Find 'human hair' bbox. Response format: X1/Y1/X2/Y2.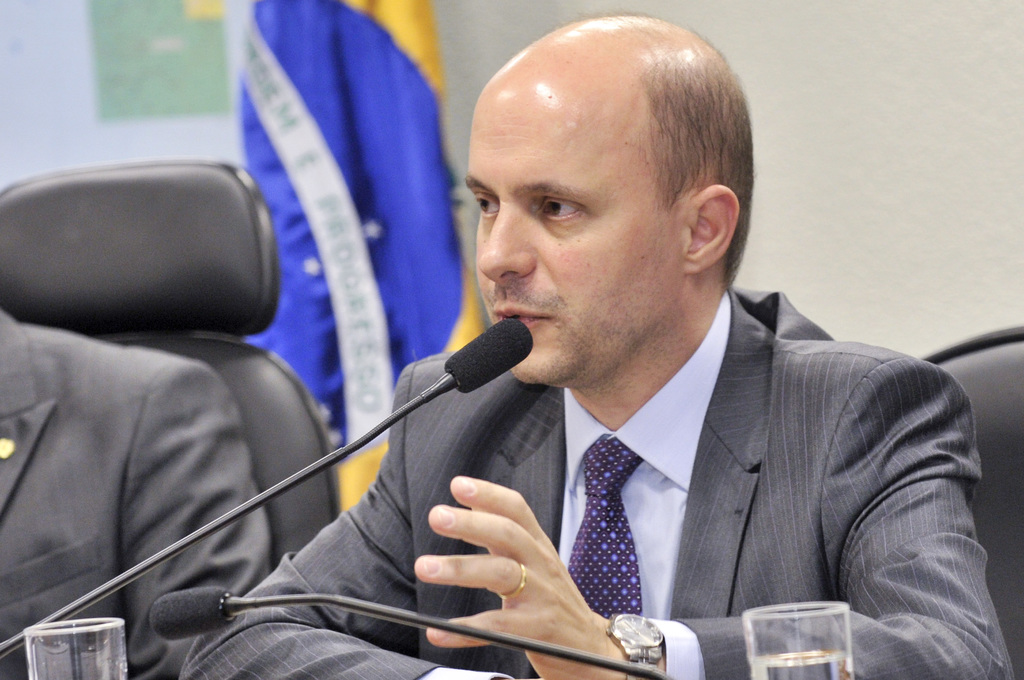
652/22/760/284.
